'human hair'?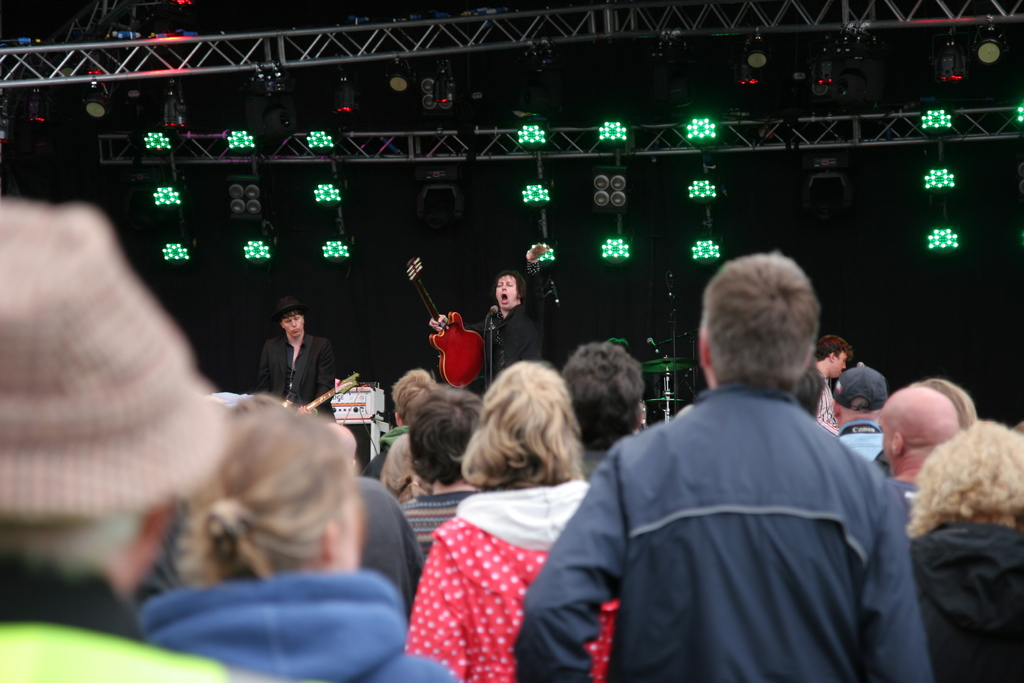
select_region(461, 361, 580, 480)
